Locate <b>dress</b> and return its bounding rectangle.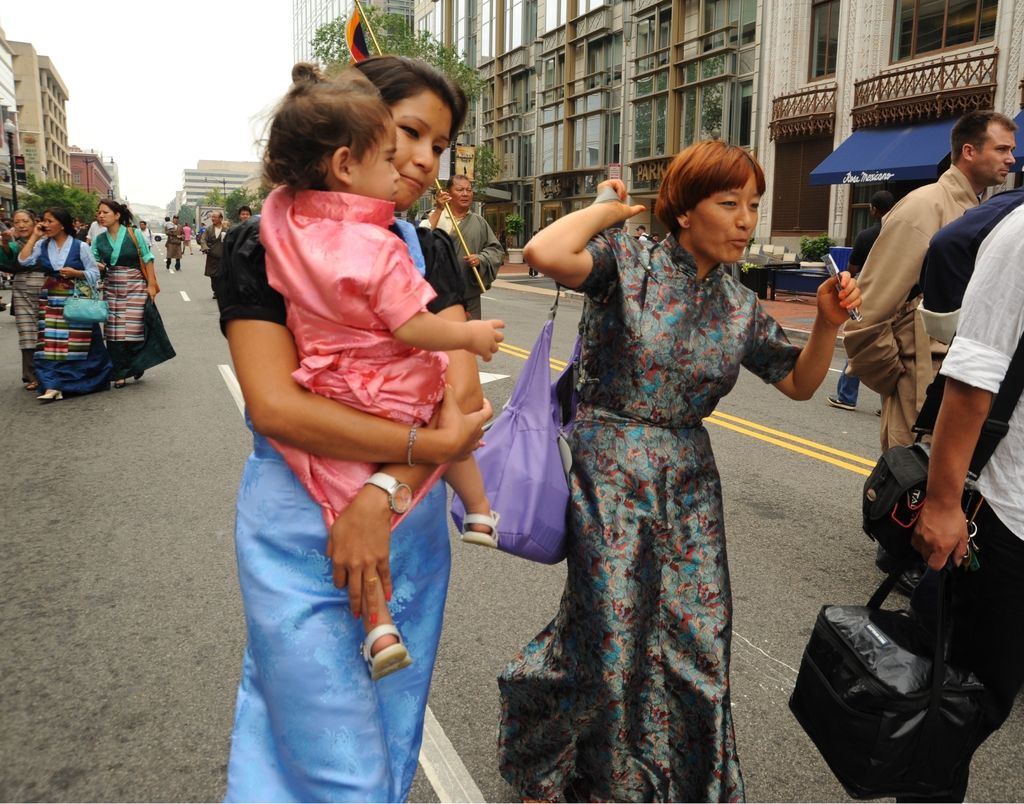
<bbox>225, 213, 490, 803</bbox>.
